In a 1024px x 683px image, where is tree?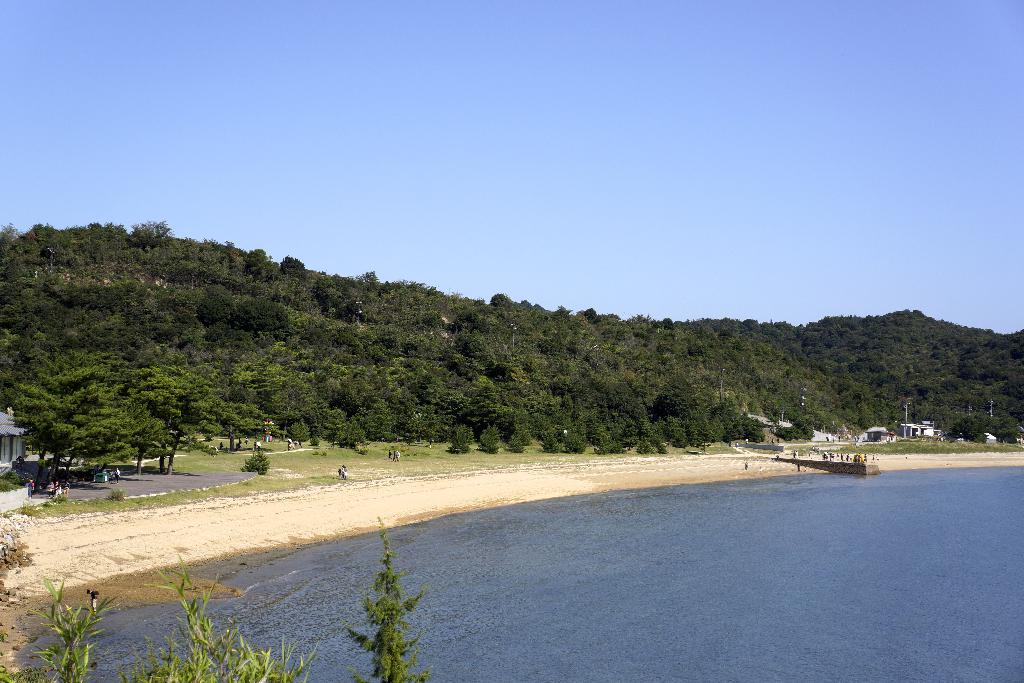
select_region(319, 267, 386, 325).
